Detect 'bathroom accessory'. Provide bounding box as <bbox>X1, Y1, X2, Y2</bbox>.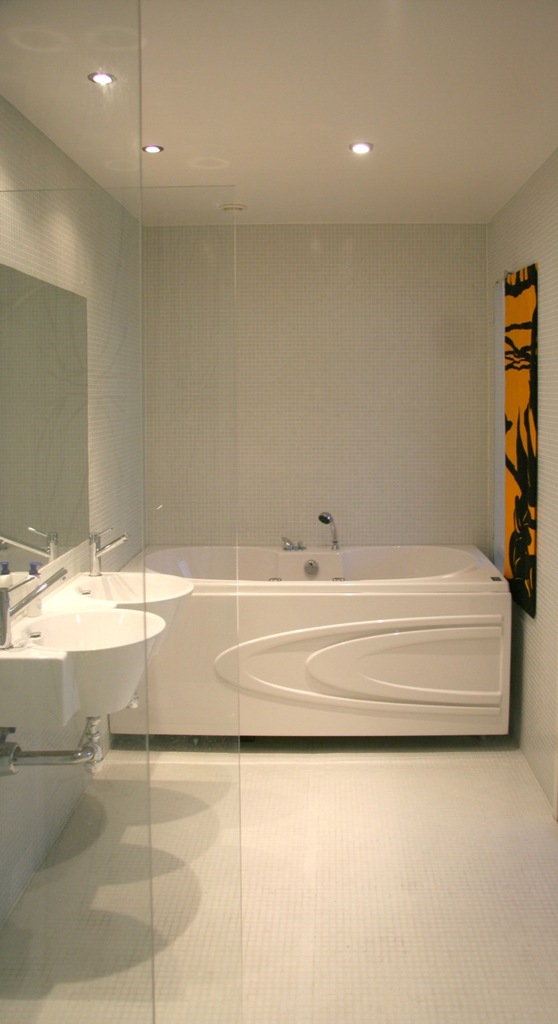
<bbox>135, 545, 511, 753</bbox>.
